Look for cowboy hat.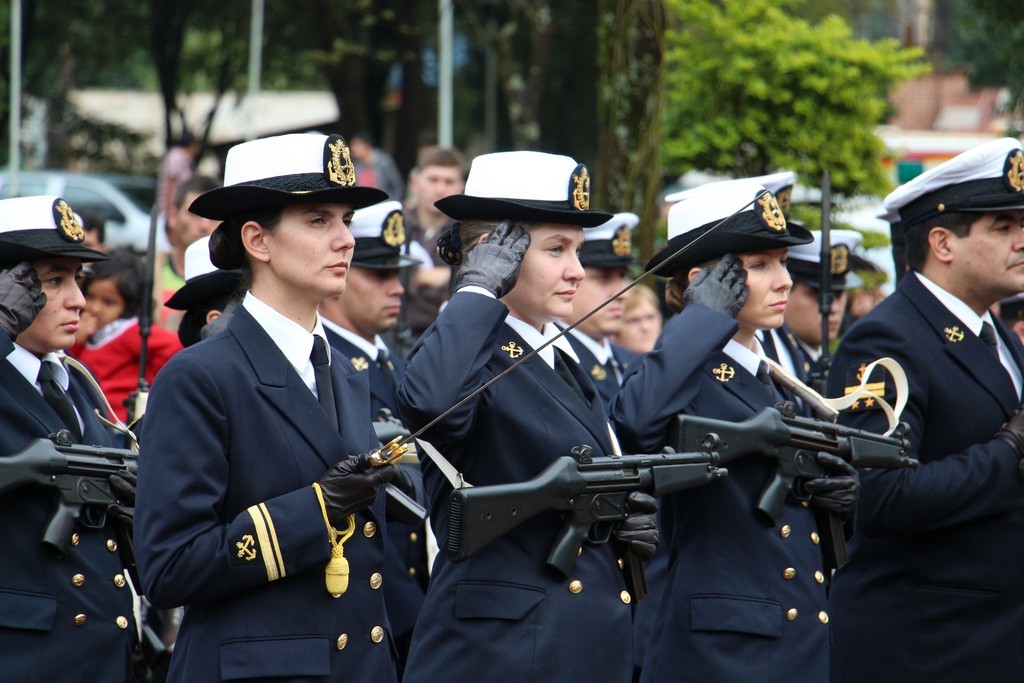
Found: 0 194 112 262.
